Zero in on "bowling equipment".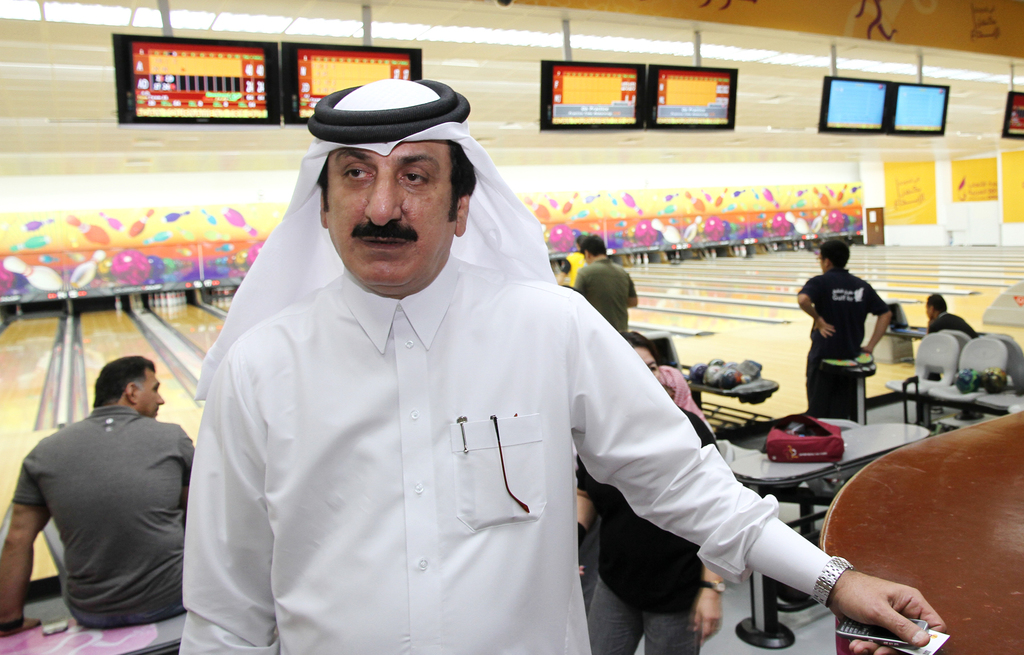
Zeroed in: (861, 293, 927, 369).
